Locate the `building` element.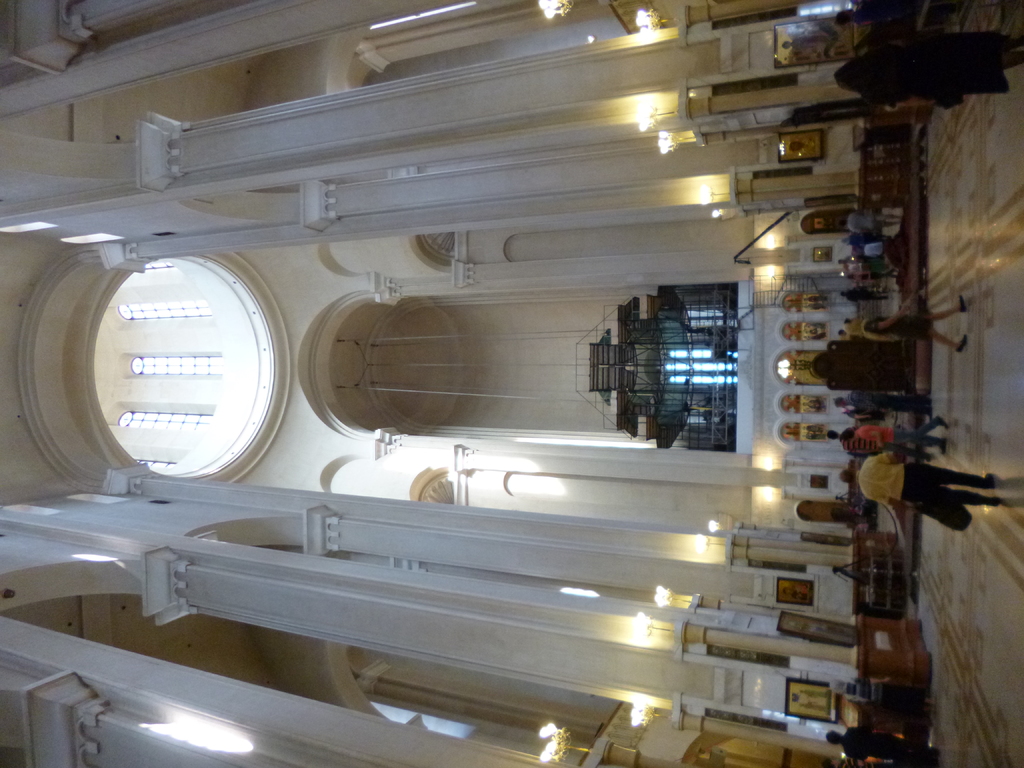
Element bbox: x1=0, y1=0, x2=1023, y2=767.
